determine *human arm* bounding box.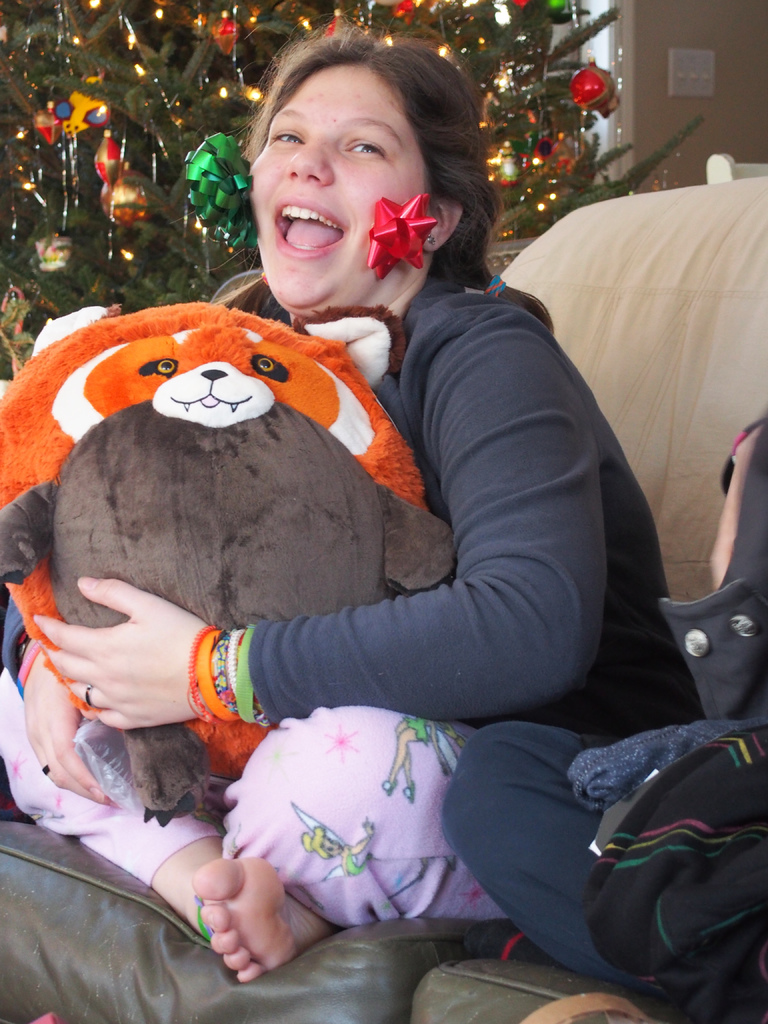
Determined: [left=44, top=303, right=597, bottom=726].
